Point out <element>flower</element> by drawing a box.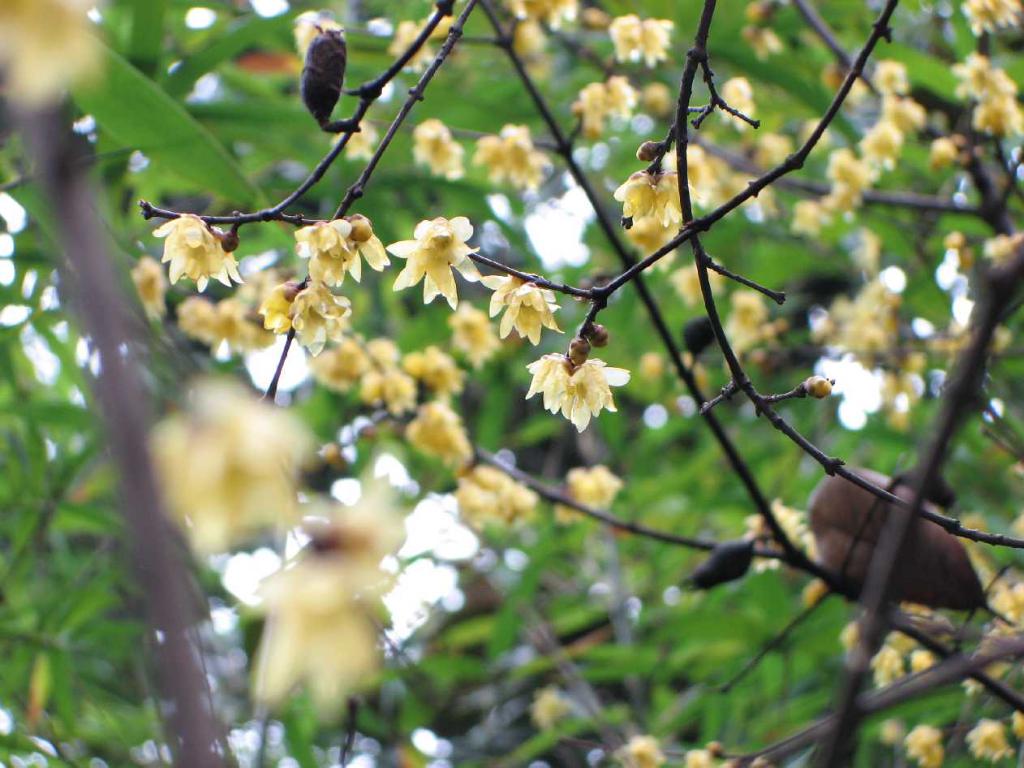
(174, 274, 274, 352).
